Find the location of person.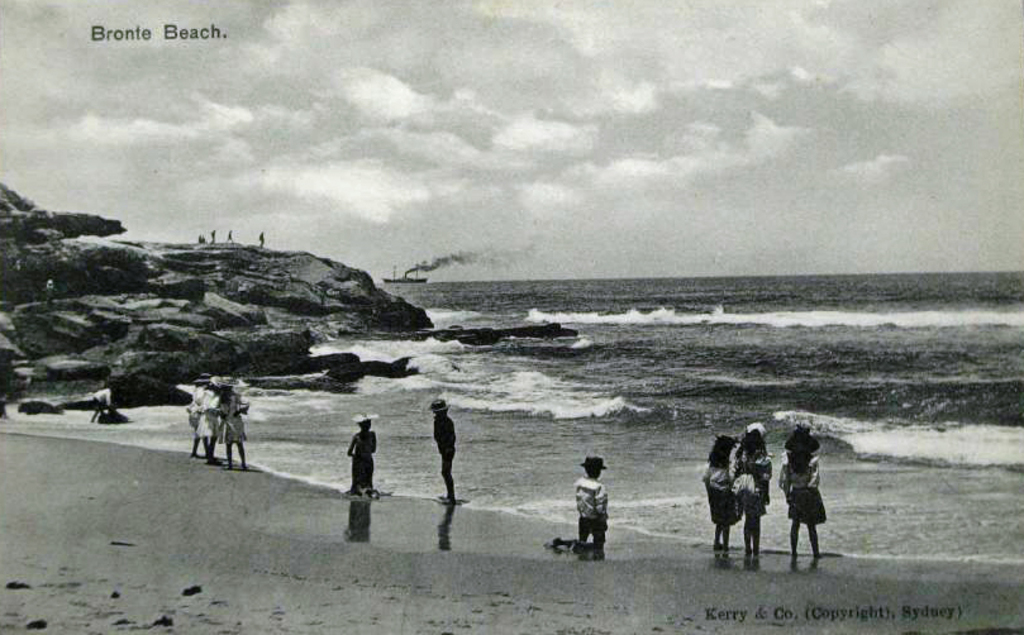
Location: (left=256, top=231, right=268, bottom=253).
